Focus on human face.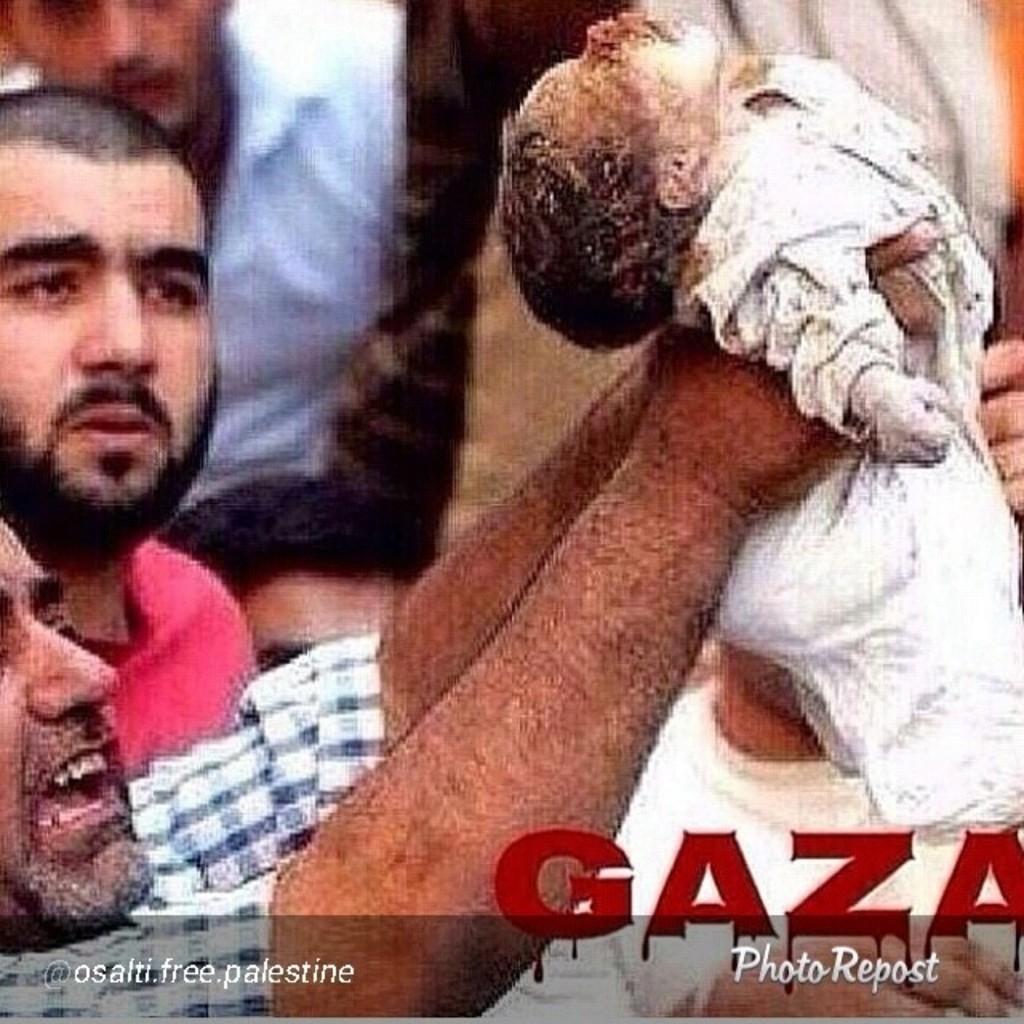
Focused at {"left": 509, "top": 19, "right": 714, "bottom": 173}.
